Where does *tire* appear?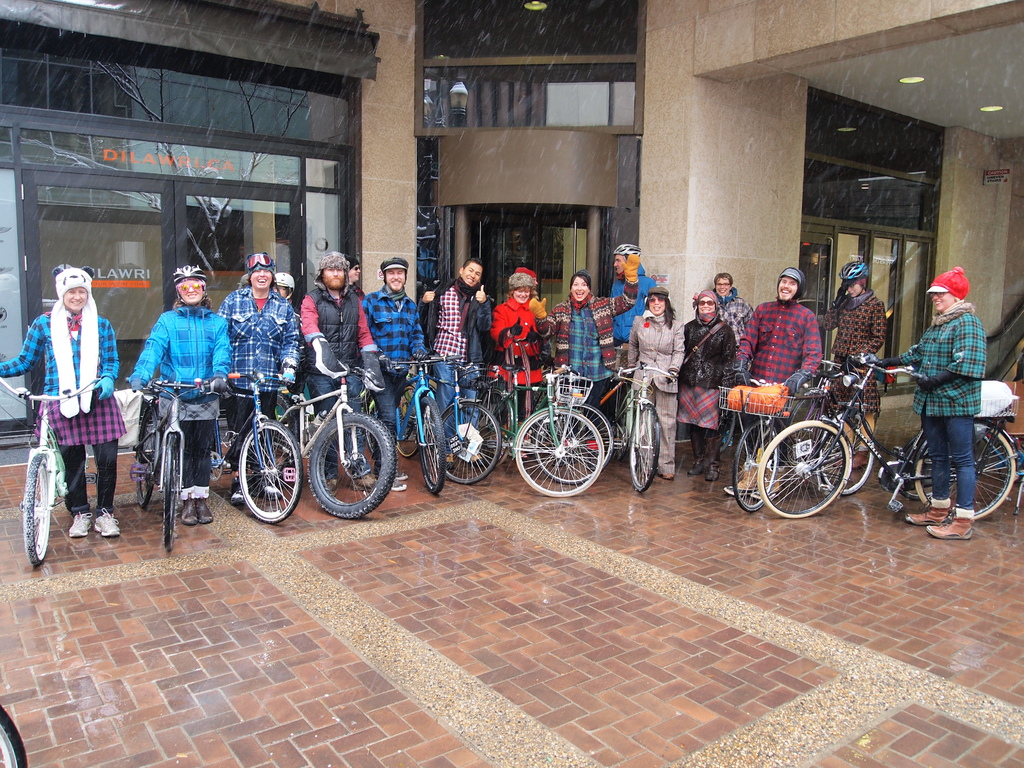
Appears at <box>511,405,602,497</box>.
